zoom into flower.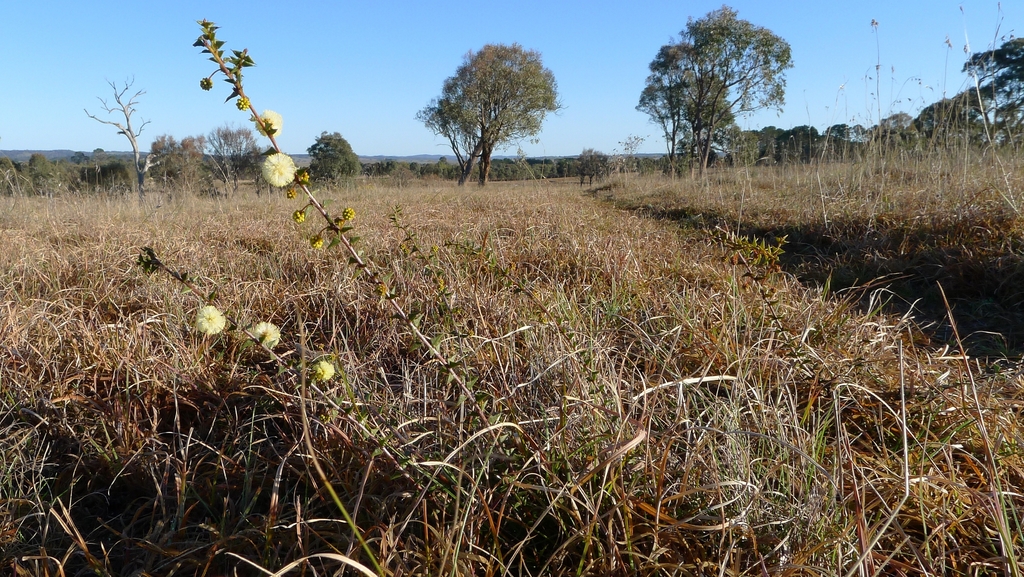
Zoom target: box=[538, 313, 548, 323].
